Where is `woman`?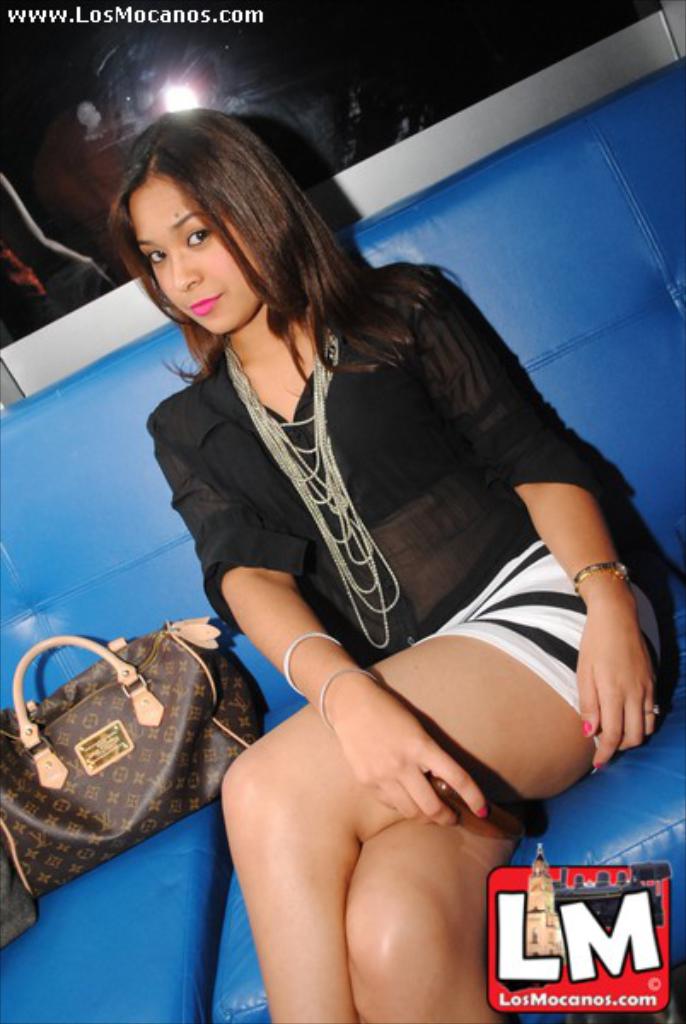
111/85/637/1010.
